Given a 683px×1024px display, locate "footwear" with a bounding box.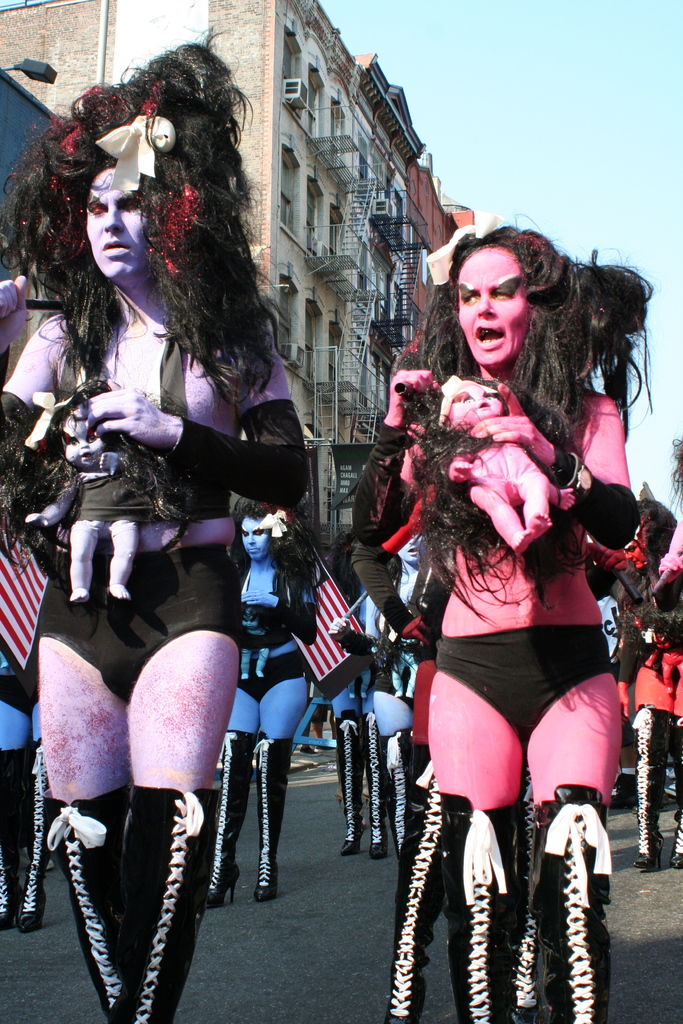
Located: detection(206, 729, 261, 908).
